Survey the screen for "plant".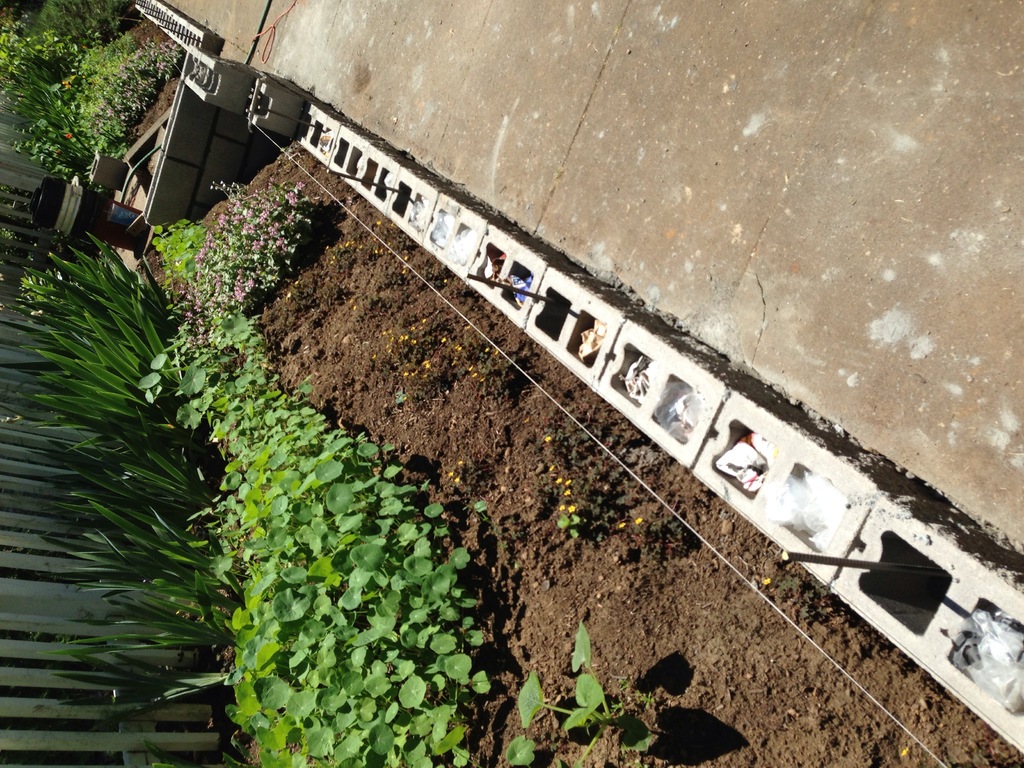
Survey found: 393 392 405 409.
